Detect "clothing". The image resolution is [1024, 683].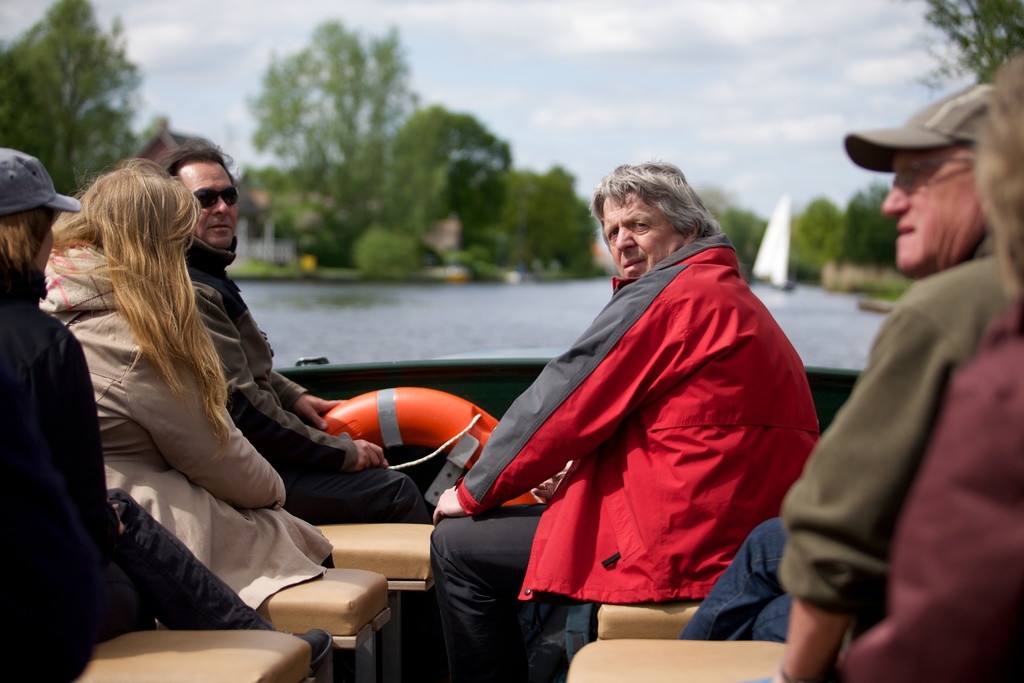
crop(684, 238, 1011, 641).
